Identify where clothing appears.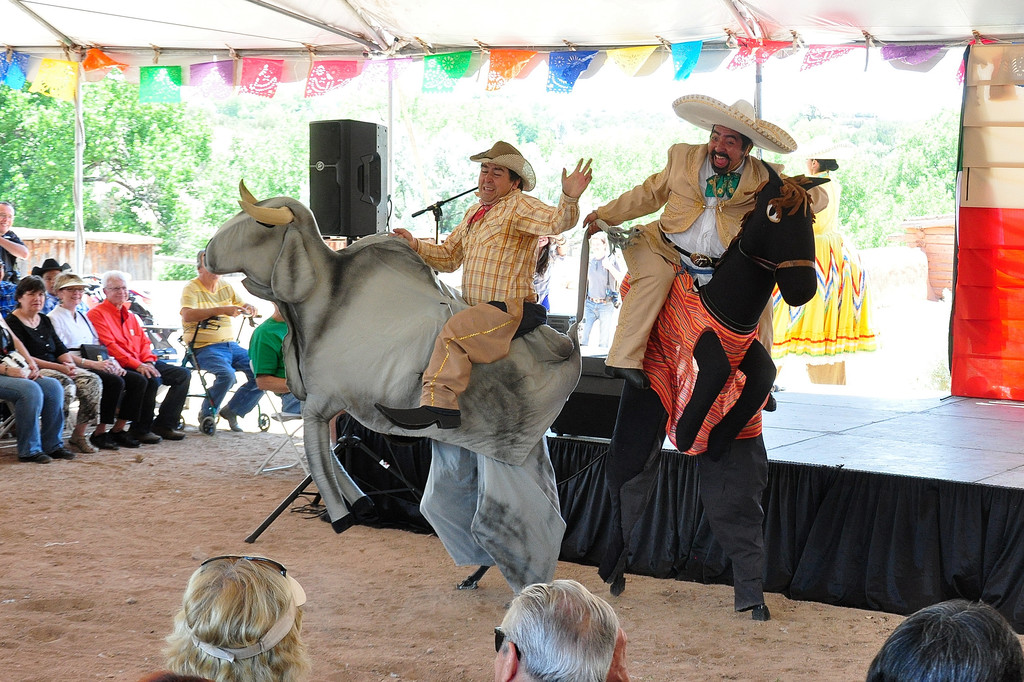
Appears at [389,187,564,300].
